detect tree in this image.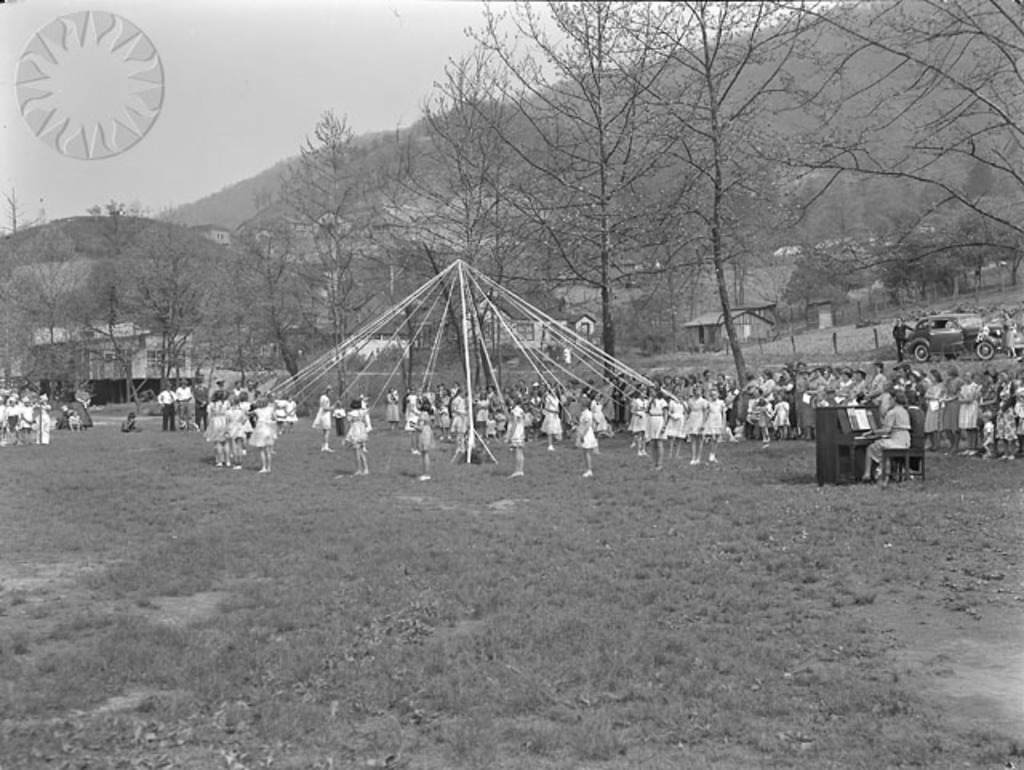
Detection: [886, 219, 966, 299].
